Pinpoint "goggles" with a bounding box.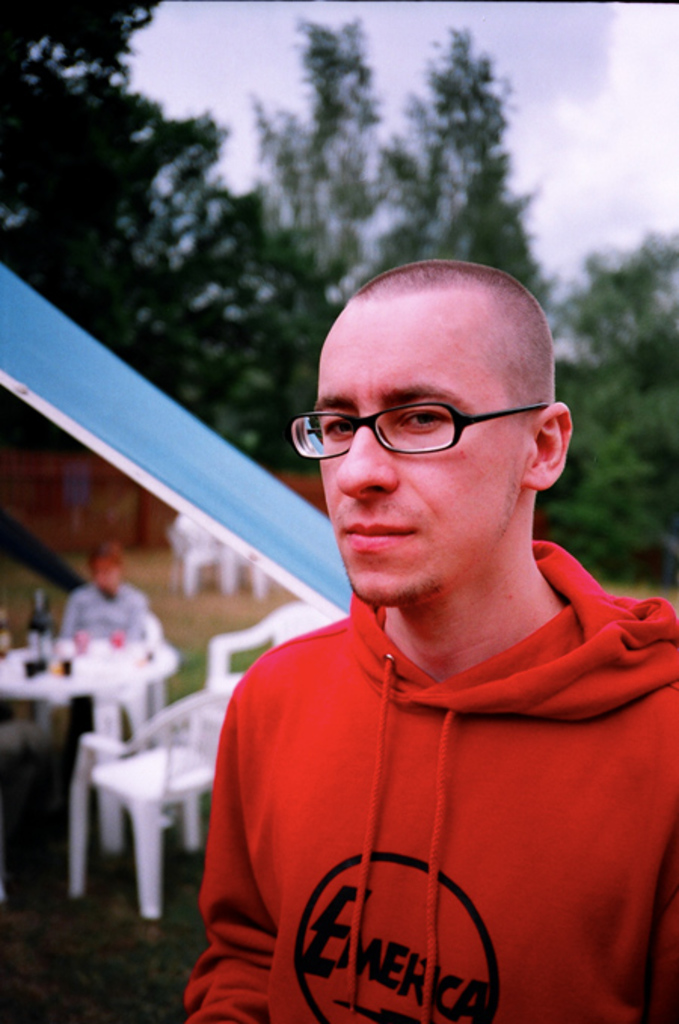
296/366/557/464.
